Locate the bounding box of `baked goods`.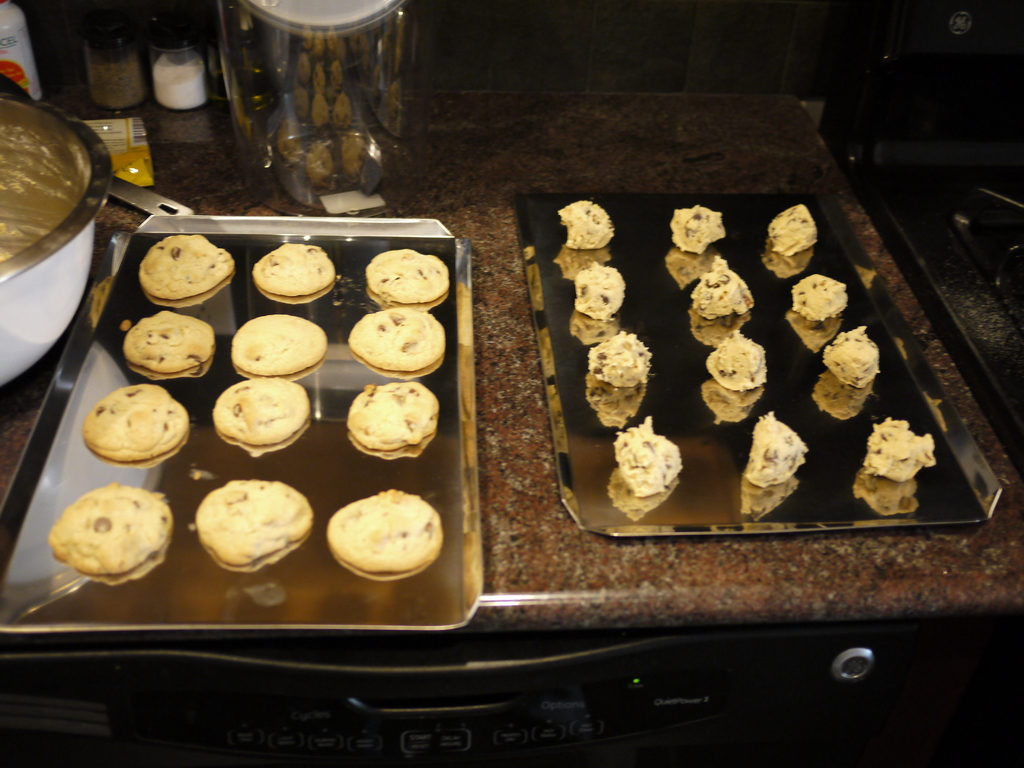
Bounding box: <region>47, 481, 168, 570</region>.
